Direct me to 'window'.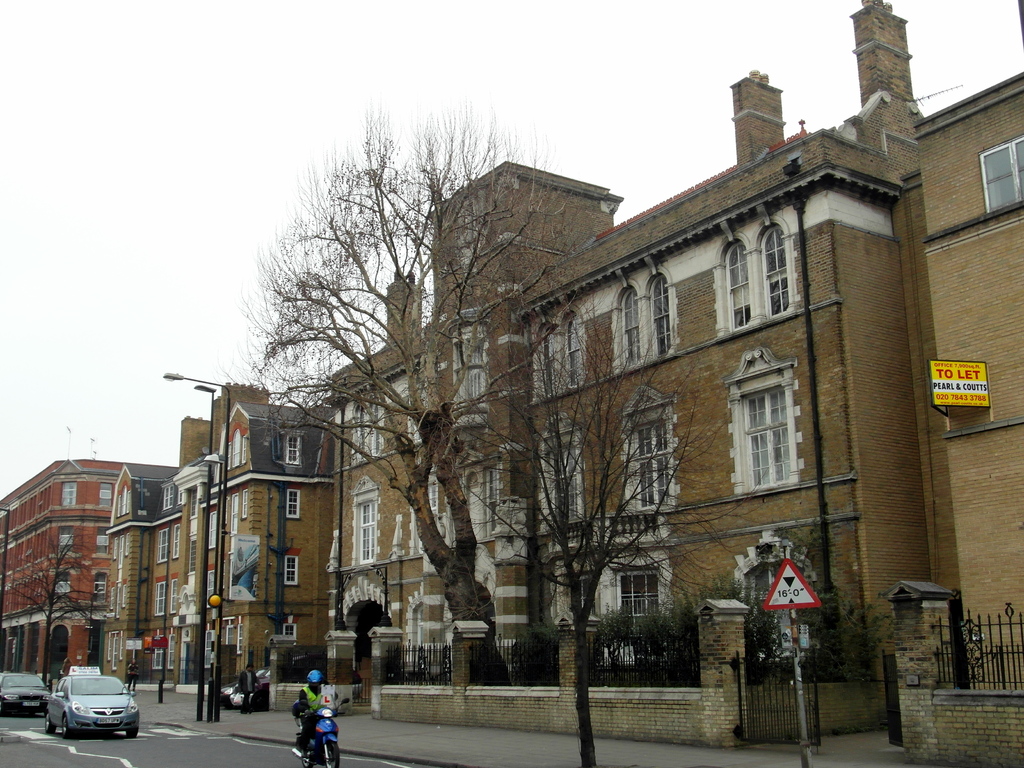
Direction: <region>52, 581, 70, 595</region>.
